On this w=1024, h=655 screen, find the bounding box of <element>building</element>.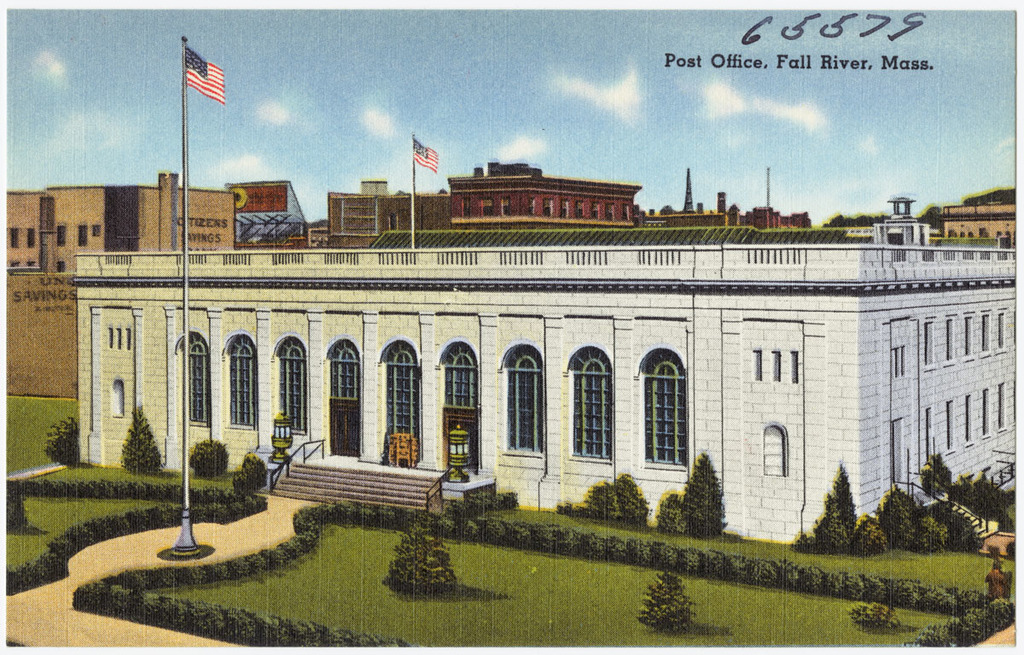
Bounding box: <bbox>445, 159, 643, 231</bbox>.
